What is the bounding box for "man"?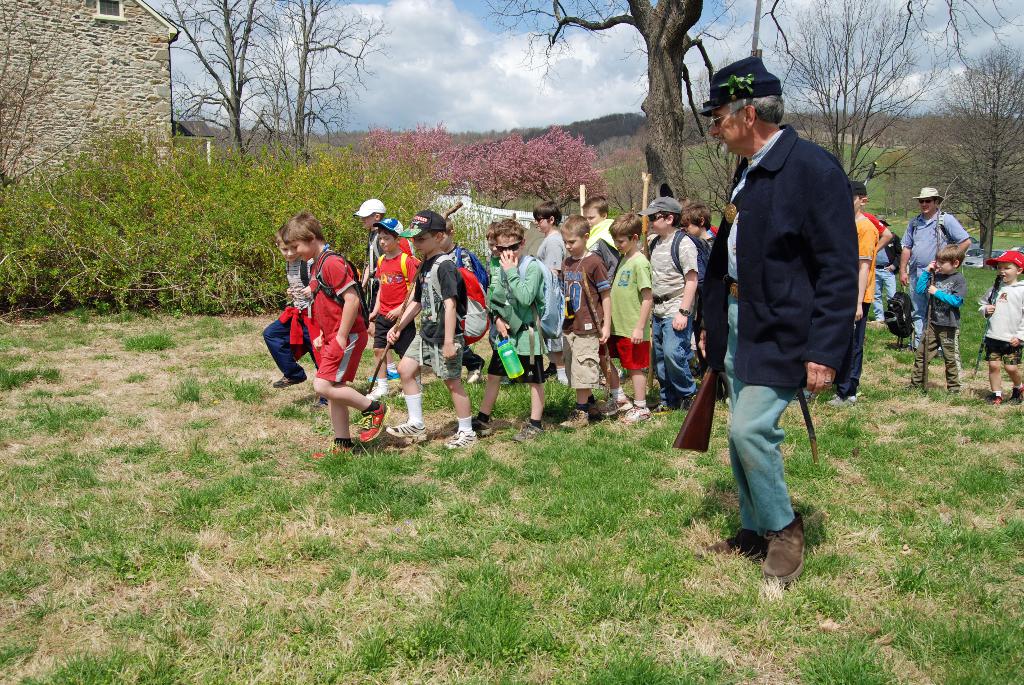
pyautogui.locateOnScreen(897, 185, 975, 349).
